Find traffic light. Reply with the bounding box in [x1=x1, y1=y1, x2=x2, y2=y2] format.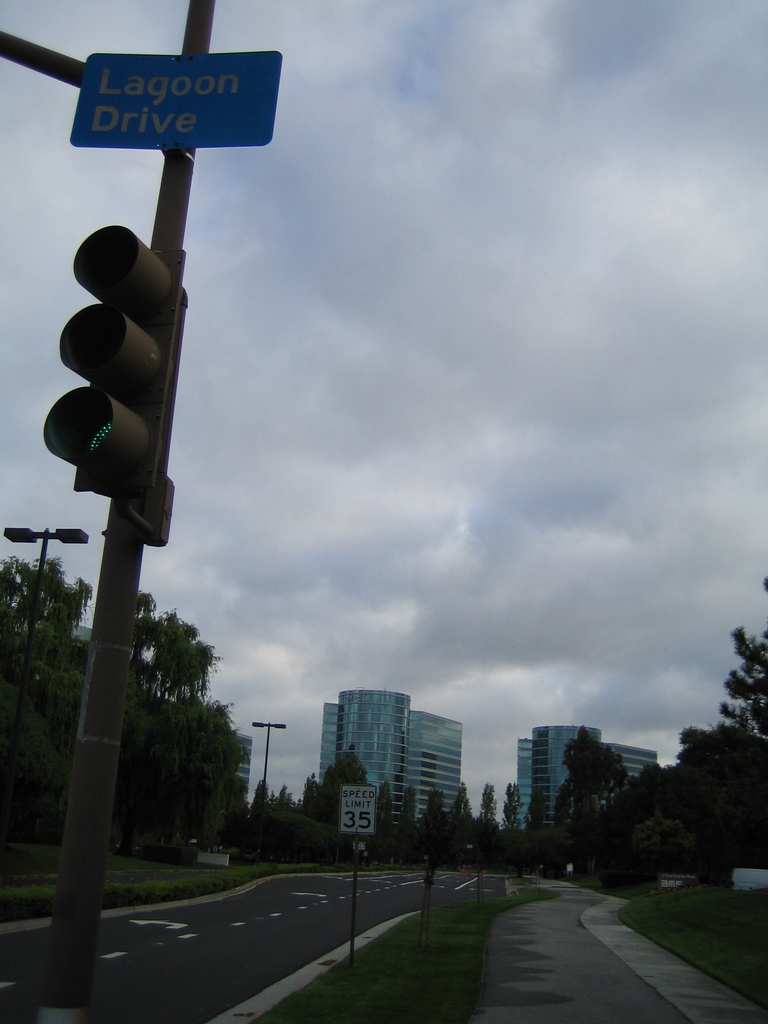
[x1=41, y1=221, x2=184, y2=492].
